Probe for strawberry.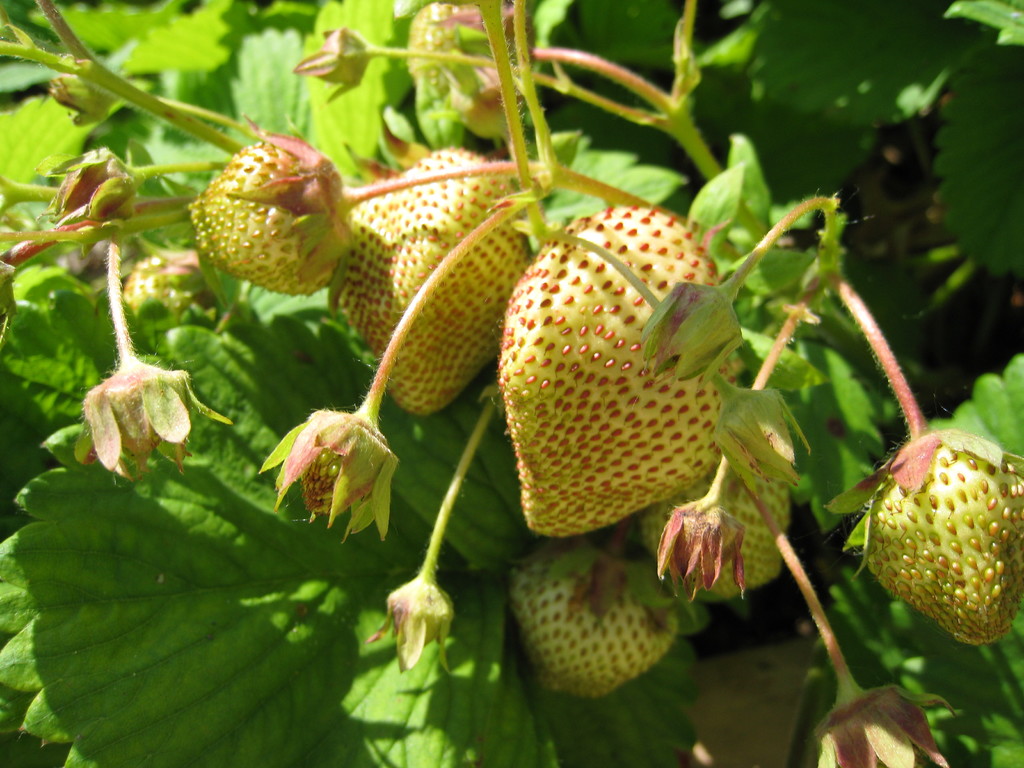
Probe result: left=346, top=137, right=543, bottom=420.
